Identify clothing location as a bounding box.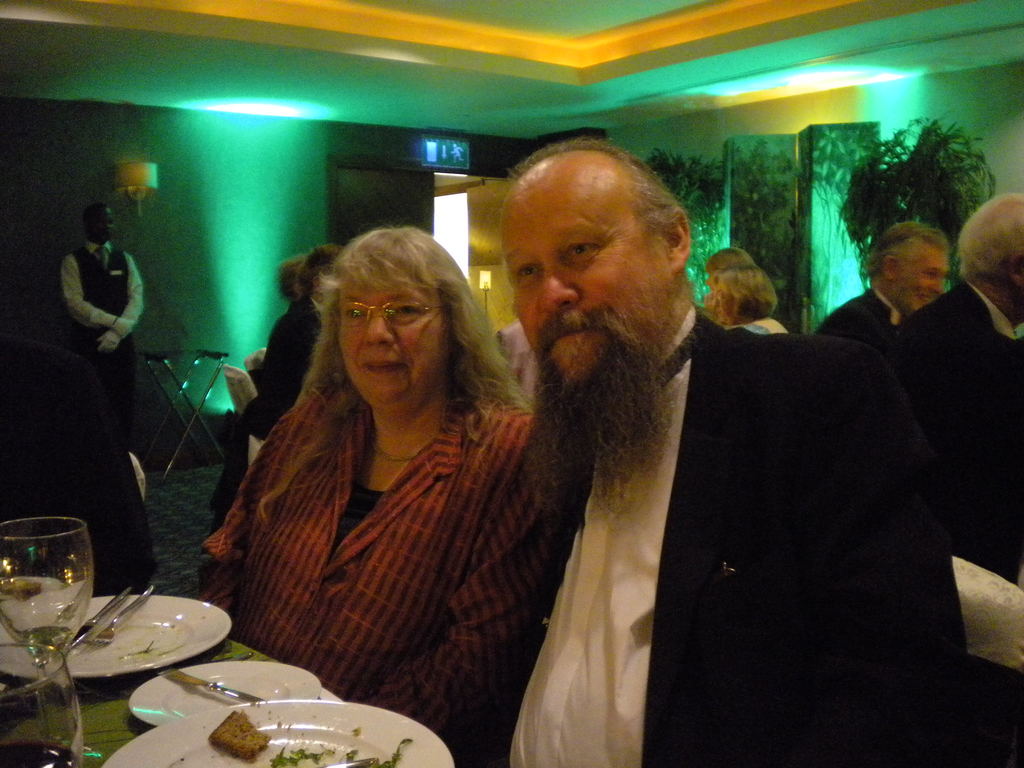
[730, 319, 794, 337].
